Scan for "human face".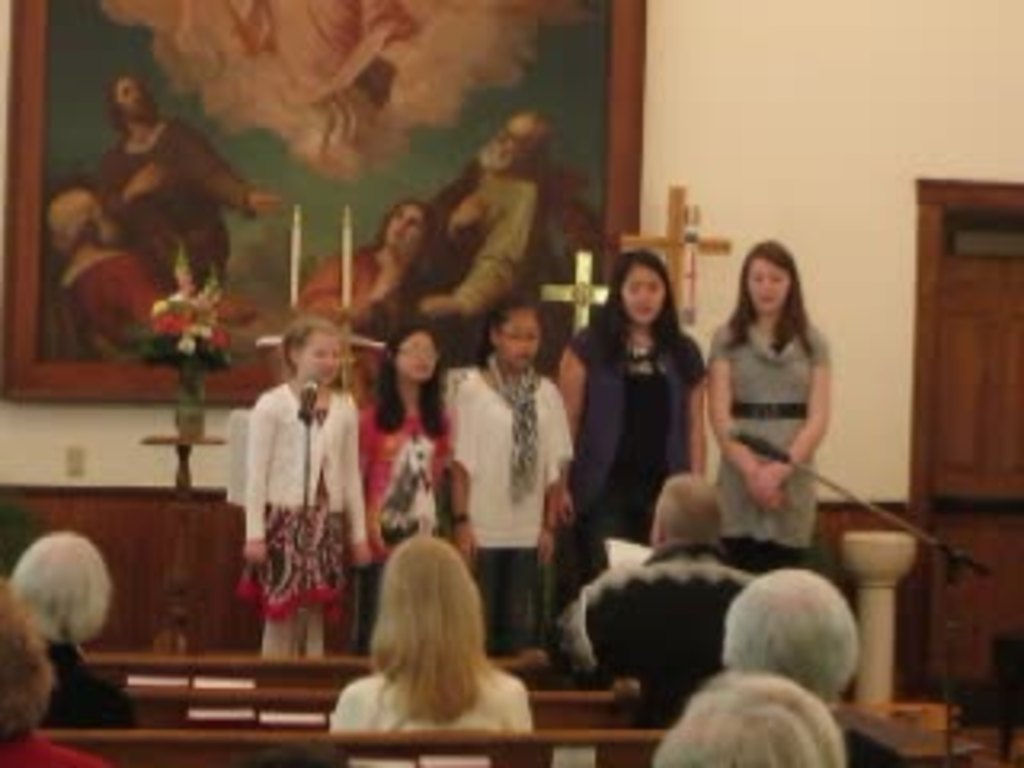
Scan result: crop(502, 307, 544, 365).
